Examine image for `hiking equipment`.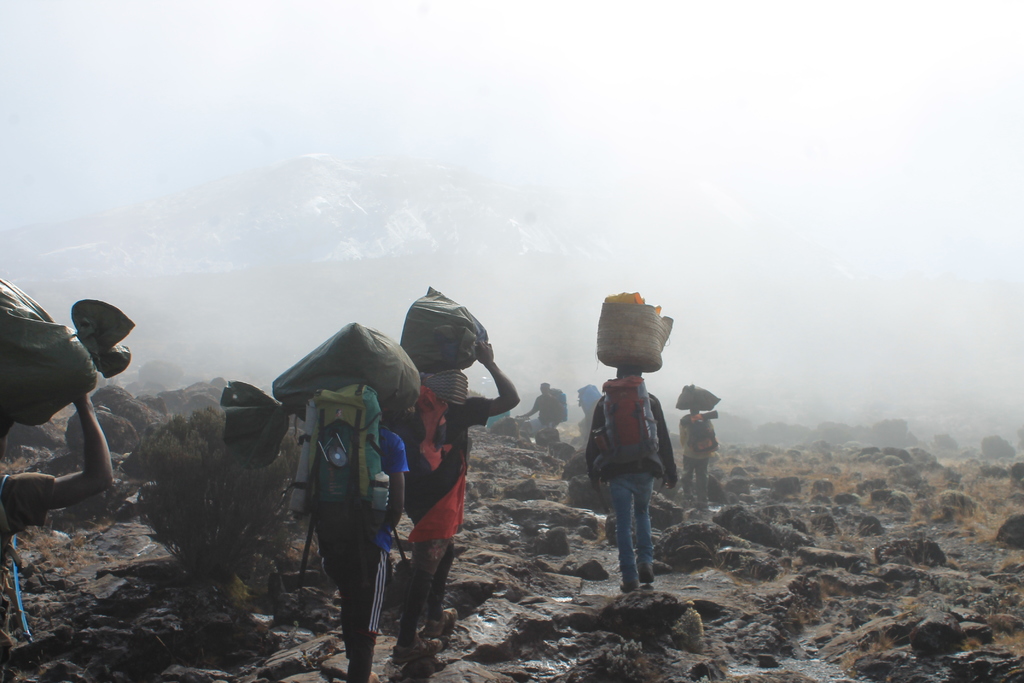
Examination result: Rect(586, 370, 673, 472).
